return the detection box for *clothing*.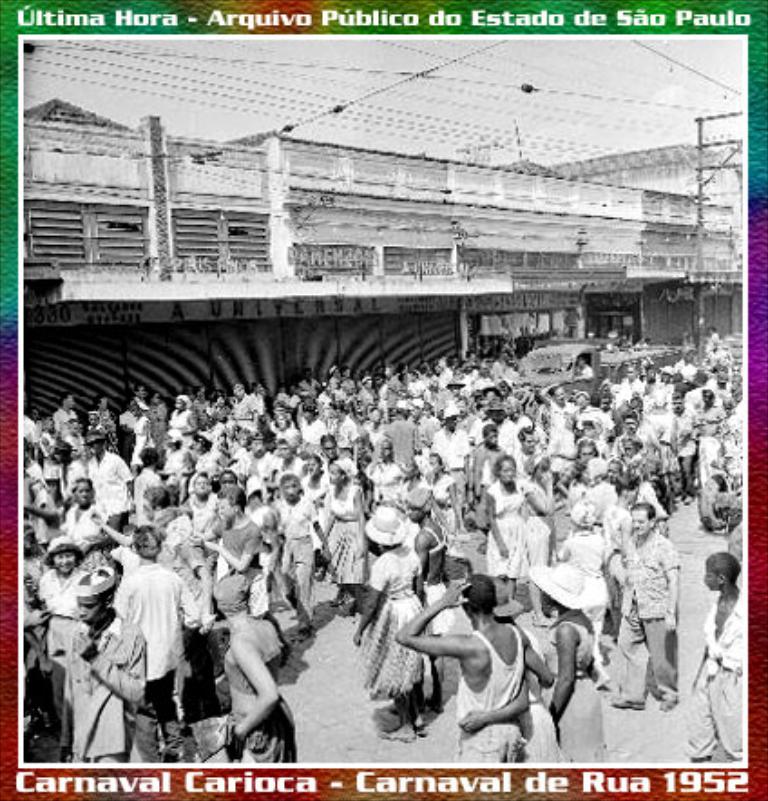
l=51, t=562, r=125, b=750.
